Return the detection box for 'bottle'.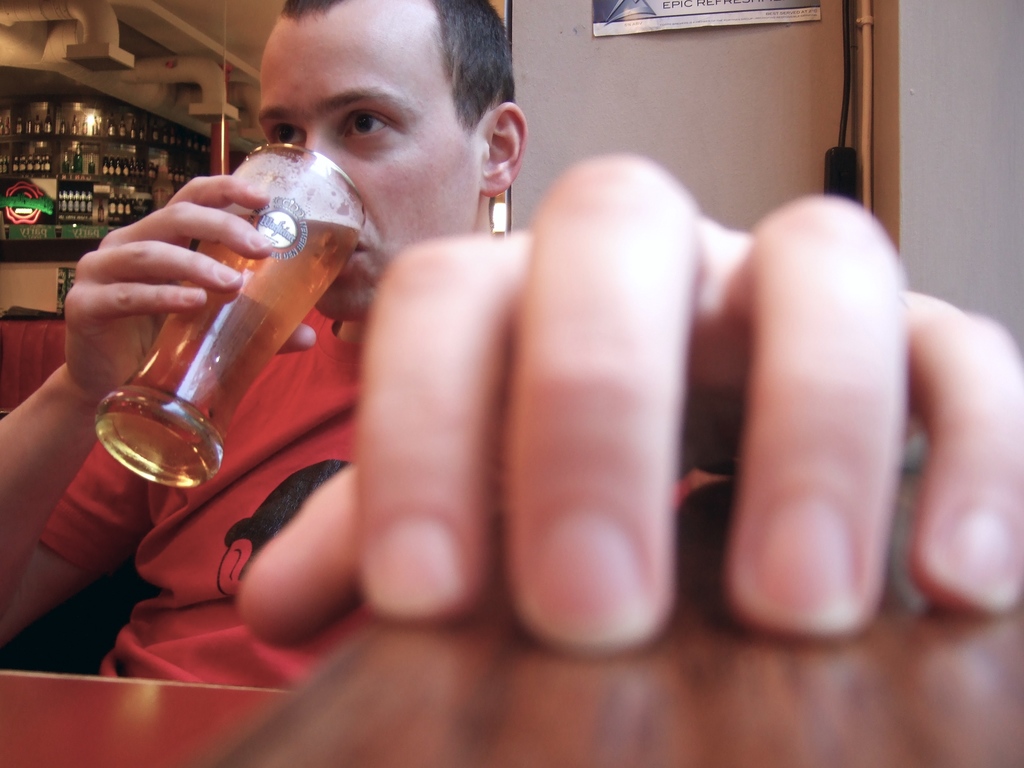
crop(107, 188, 117, 216).
